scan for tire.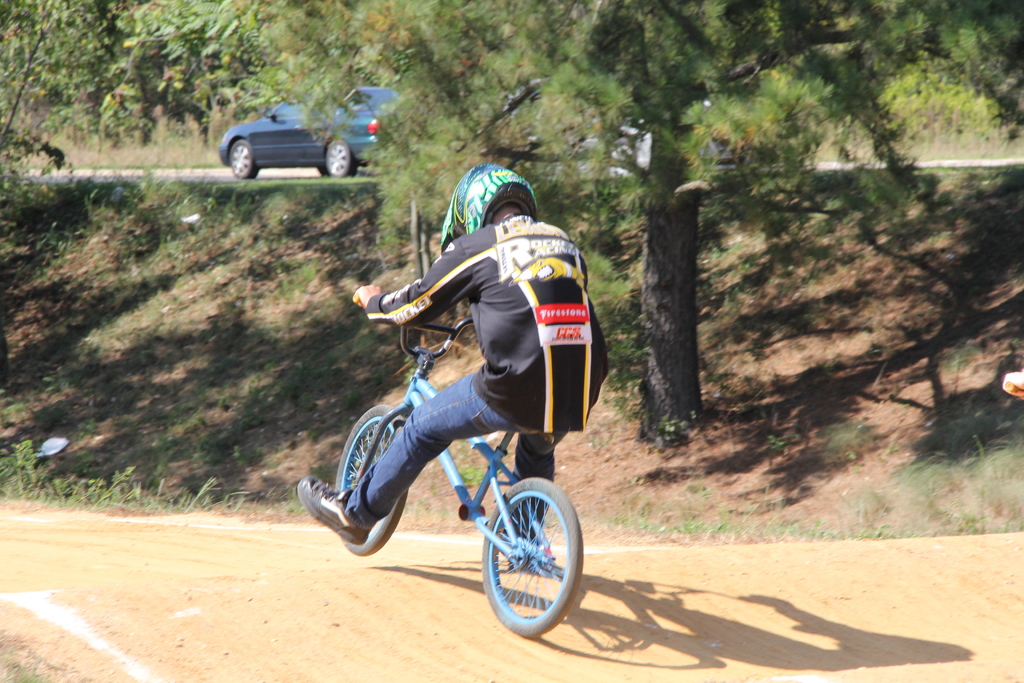
Scan result: <region>478, 473, 580, 639</region>.
